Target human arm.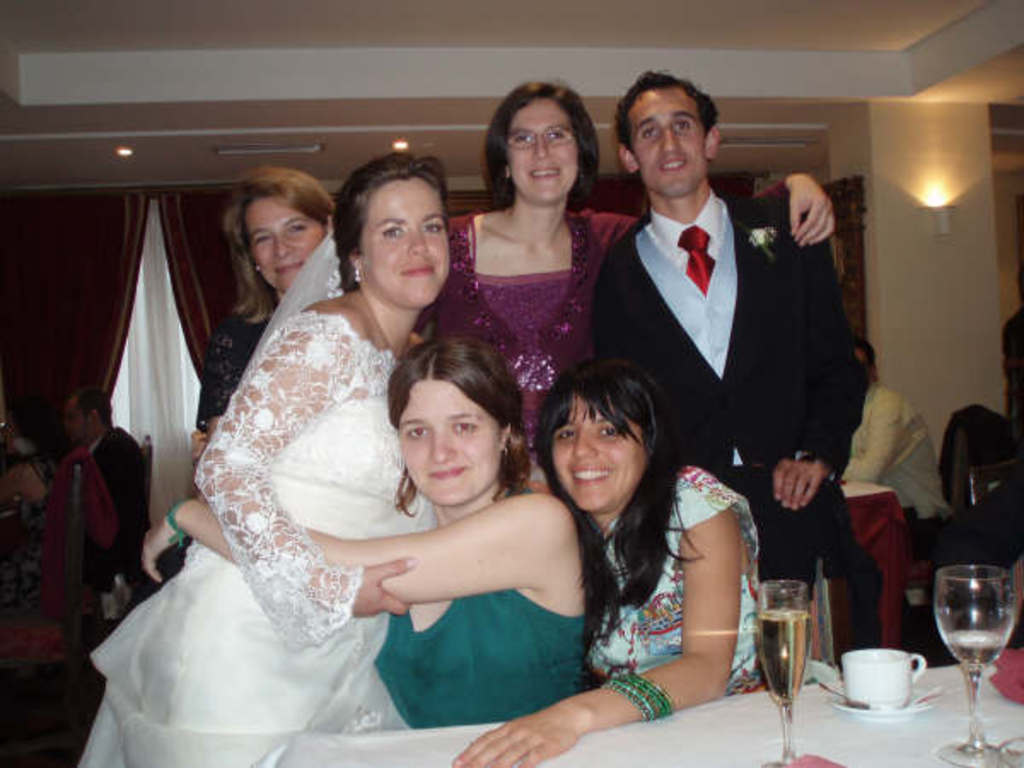
Target region: left=140, top=492, right=579, bottom=604.
